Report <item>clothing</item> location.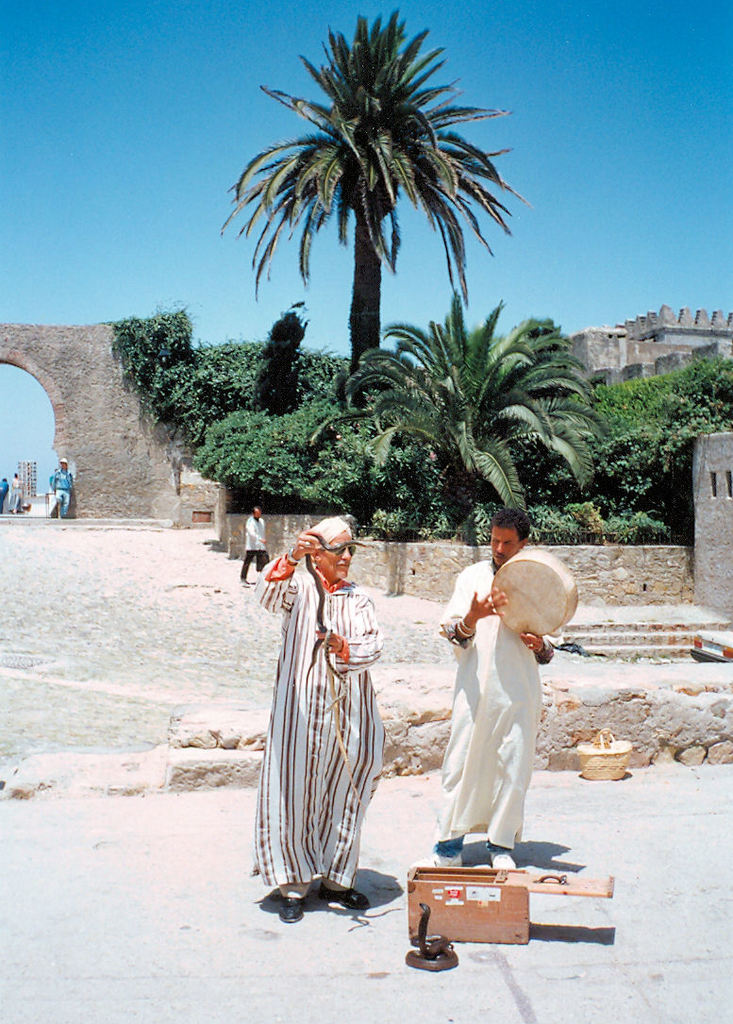
Report: x1=246 y1=558 x2=388 y2=896.
